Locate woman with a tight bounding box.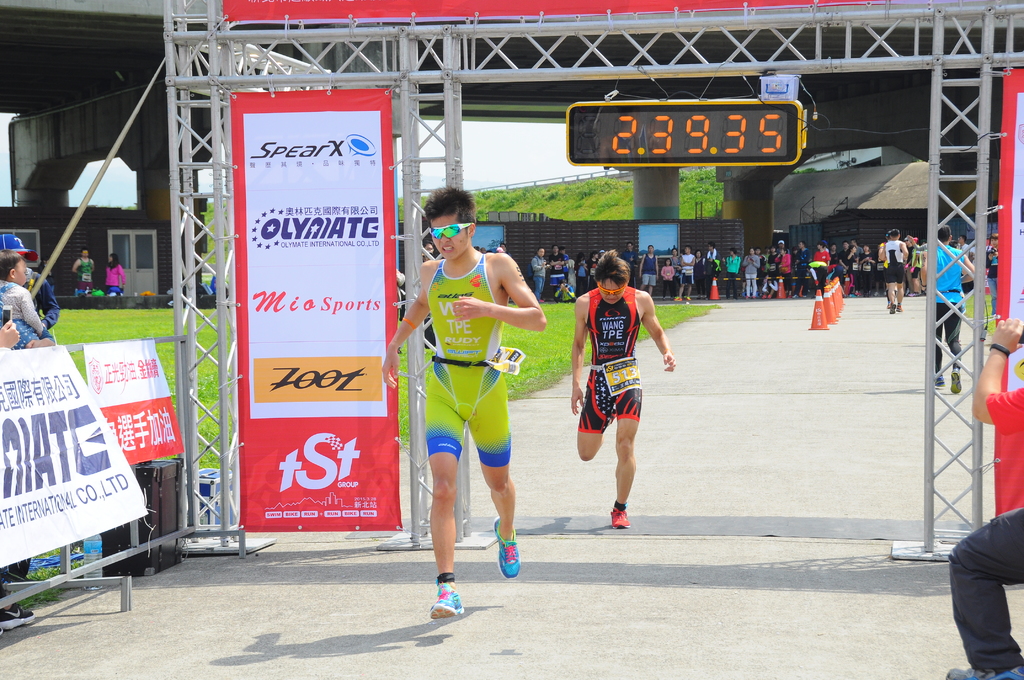
695:247:716:293.
